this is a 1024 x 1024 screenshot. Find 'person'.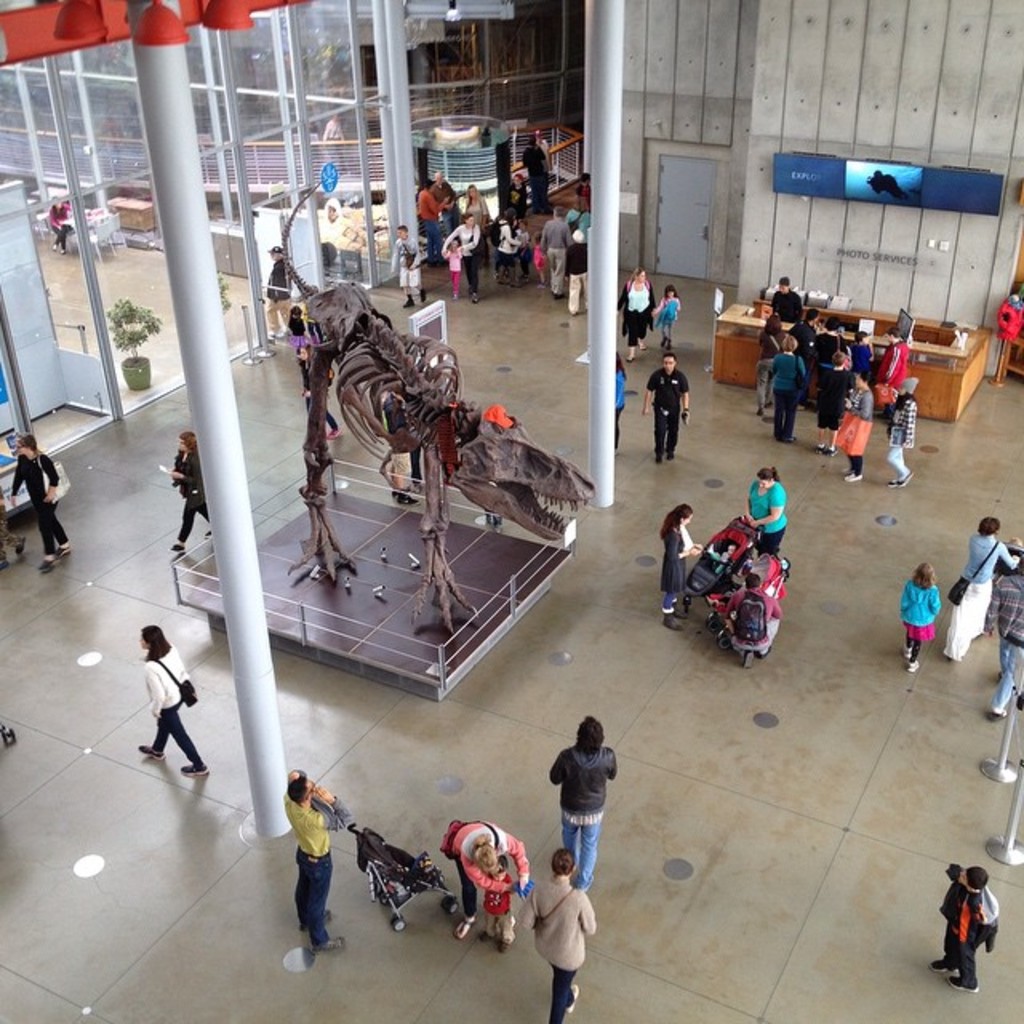
Bounding box: 526 229 555 286.
